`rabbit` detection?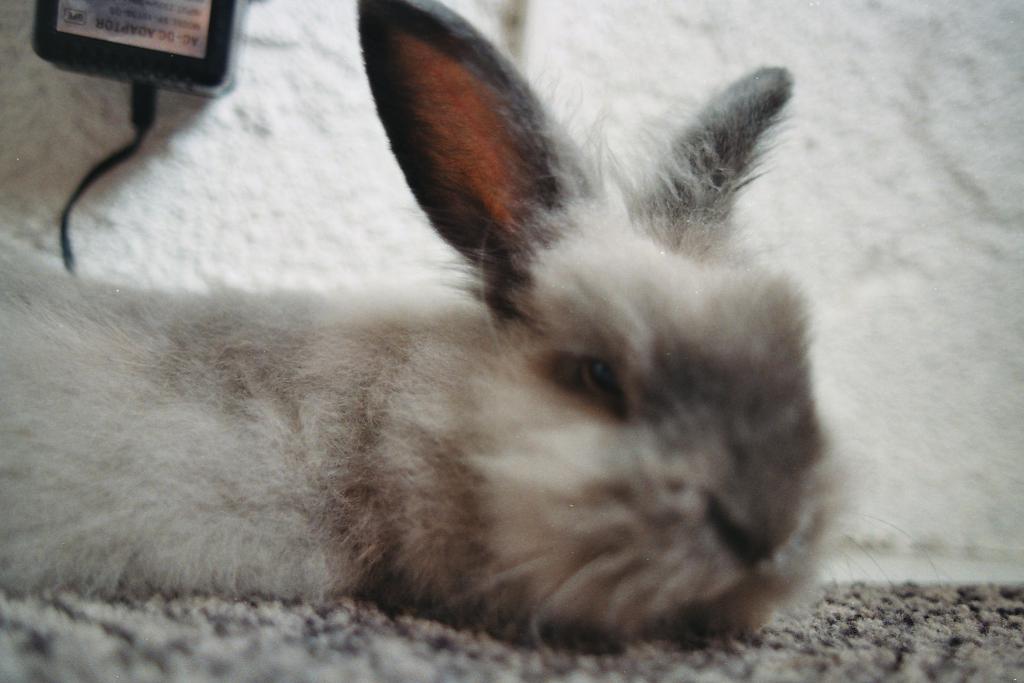
region(0, 0, 934, 663)
